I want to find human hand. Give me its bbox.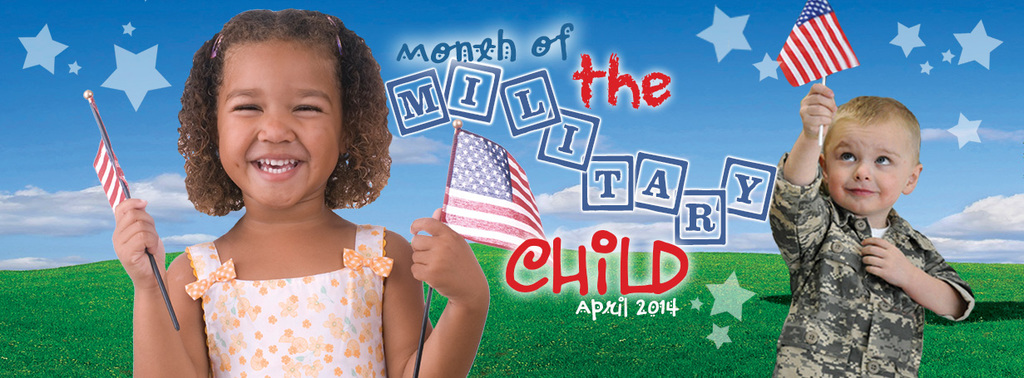
x1=798, y1=81, x2=836, y2=140.
